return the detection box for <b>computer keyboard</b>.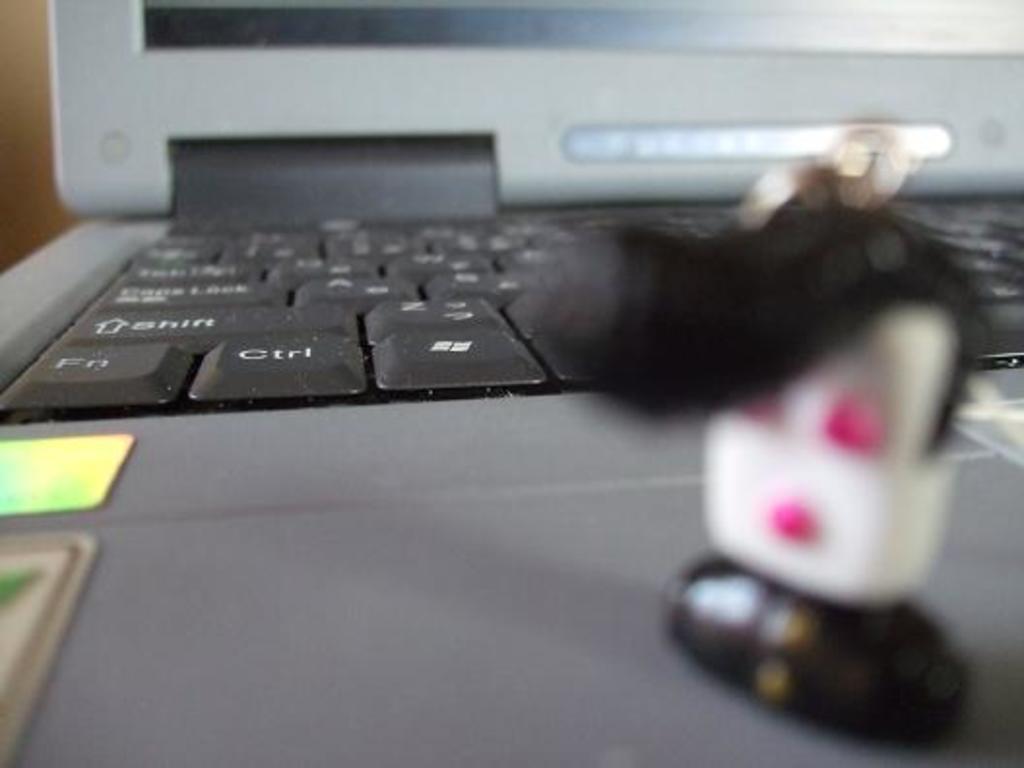
region(0, 192, 1022, 419).
